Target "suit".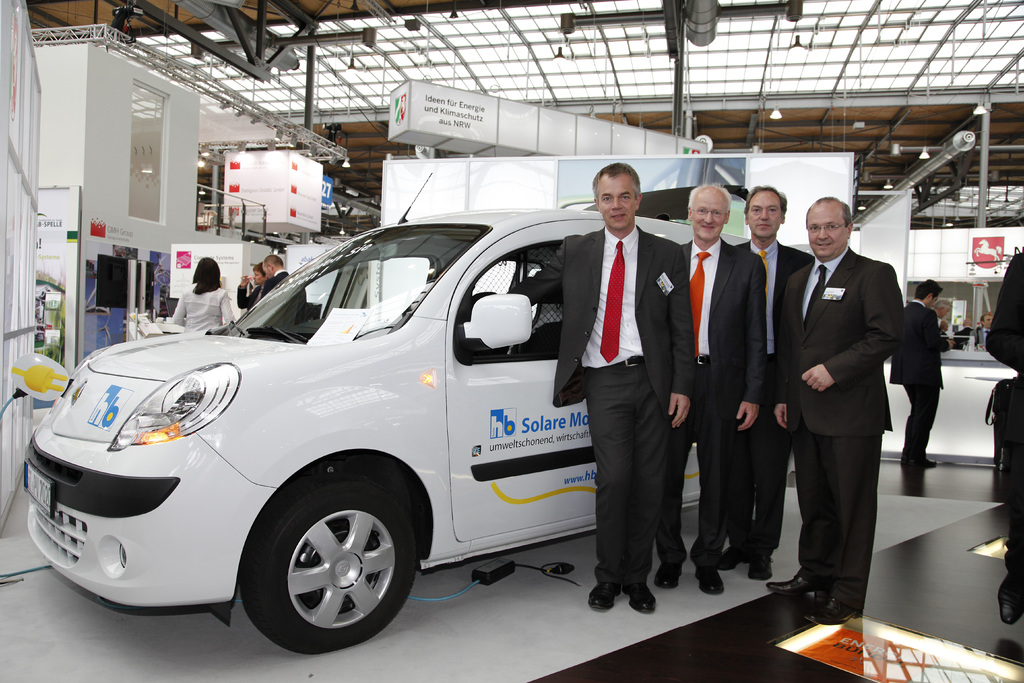
Target region: 729, 238, 810, 559.
